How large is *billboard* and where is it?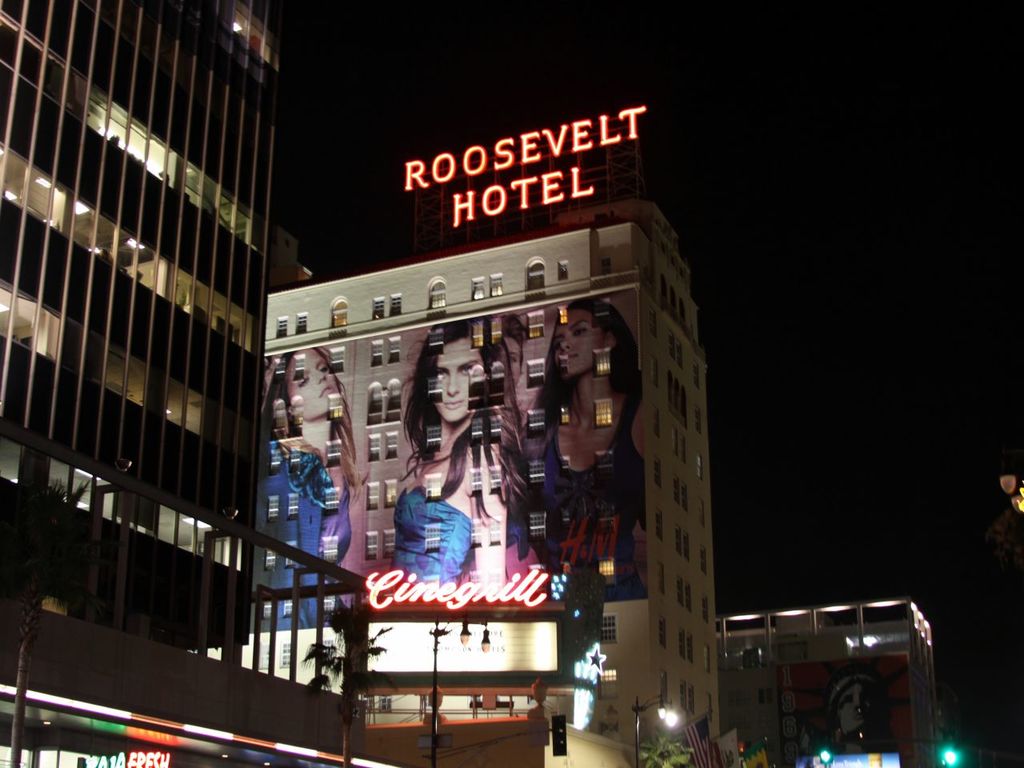
Bounding box: crop(773, 653, 918, 767).
